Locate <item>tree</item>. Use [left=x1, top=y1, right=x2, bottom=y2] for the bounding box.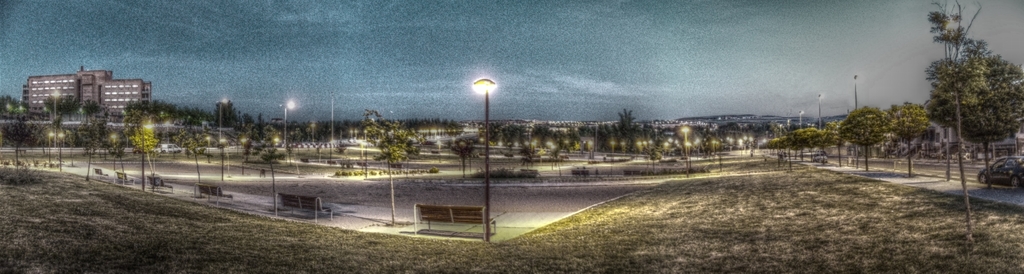
[left=958, top=53, right=1023, bottom=189].
